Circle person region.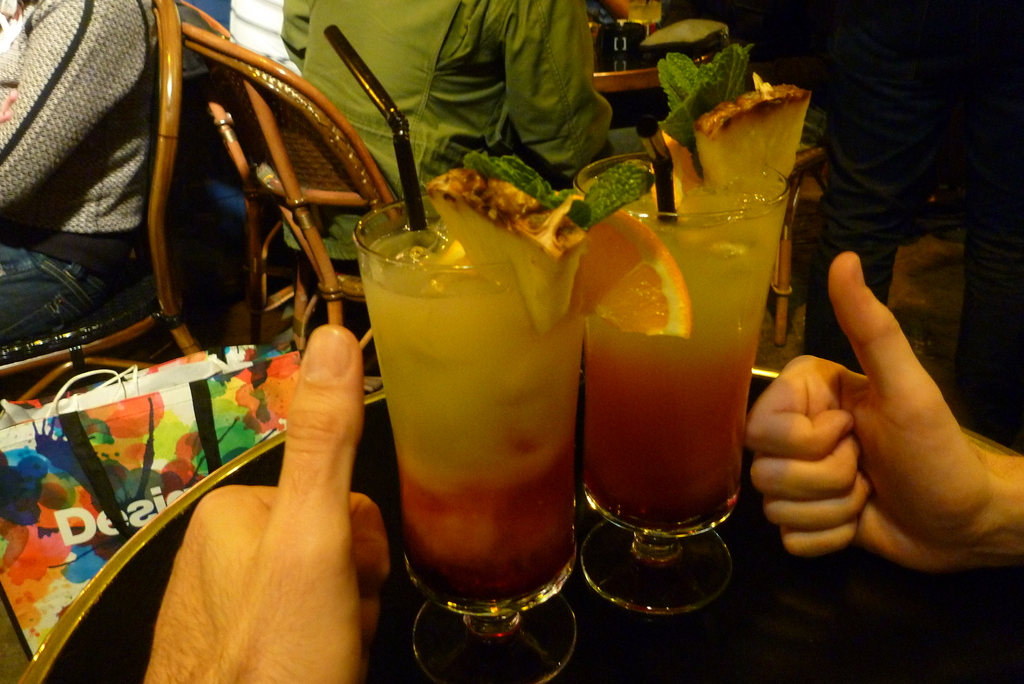
Region: 131/243/1023/683.
